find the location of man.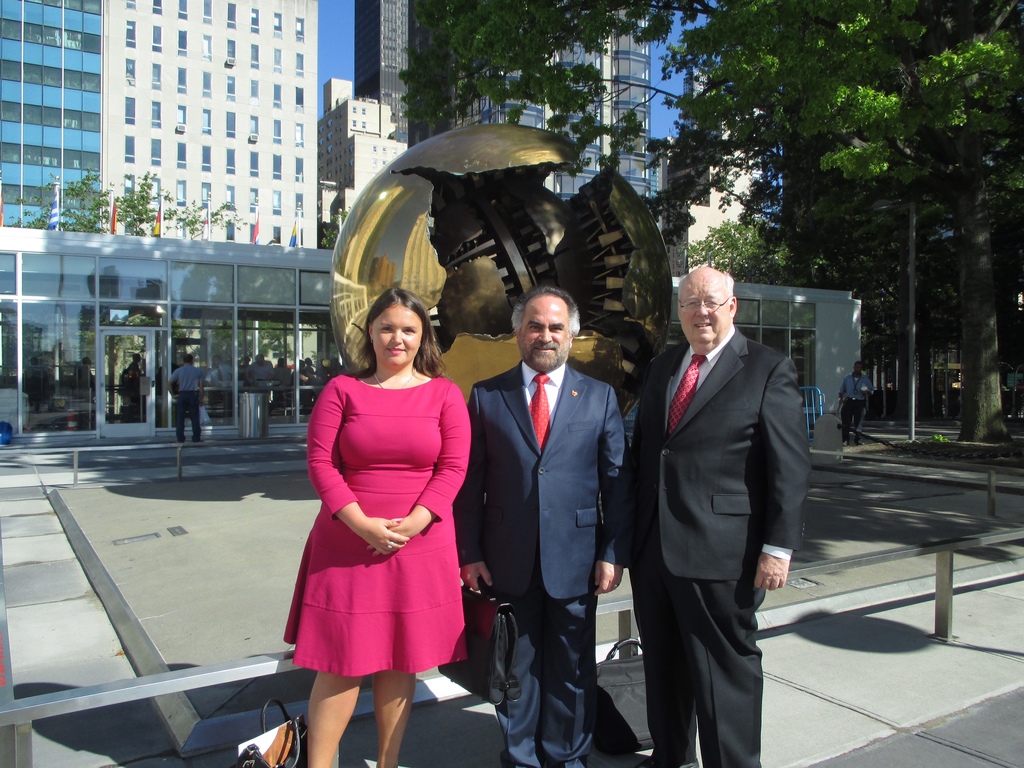
Location: [x1=250, y1=353, x2=276, y2=377].
